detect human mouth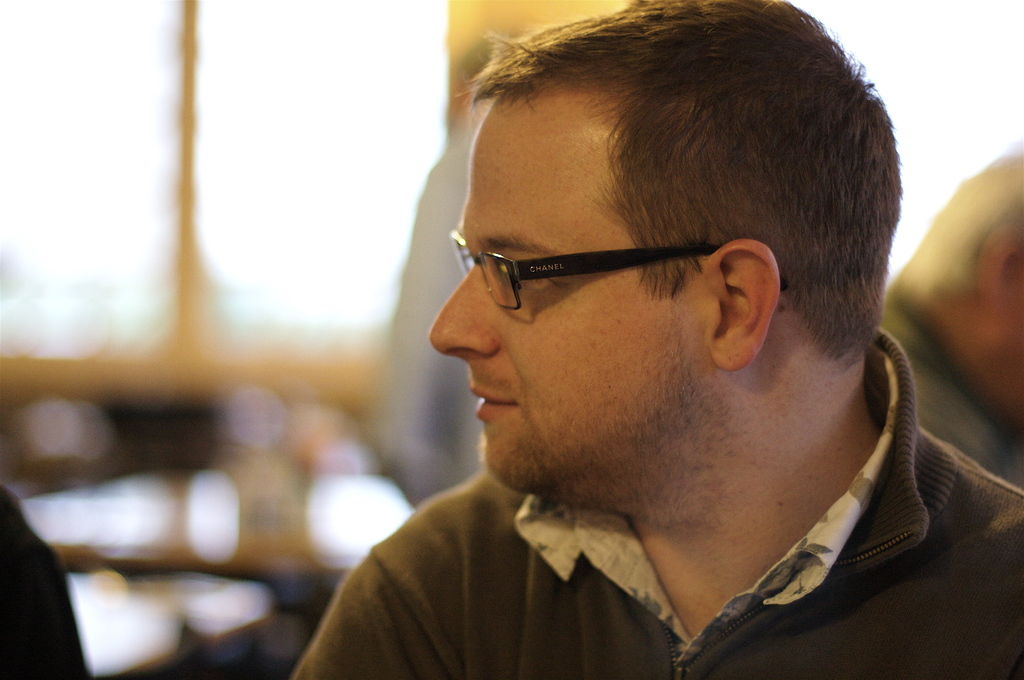
<region>469, 385, 515, 415</region>
